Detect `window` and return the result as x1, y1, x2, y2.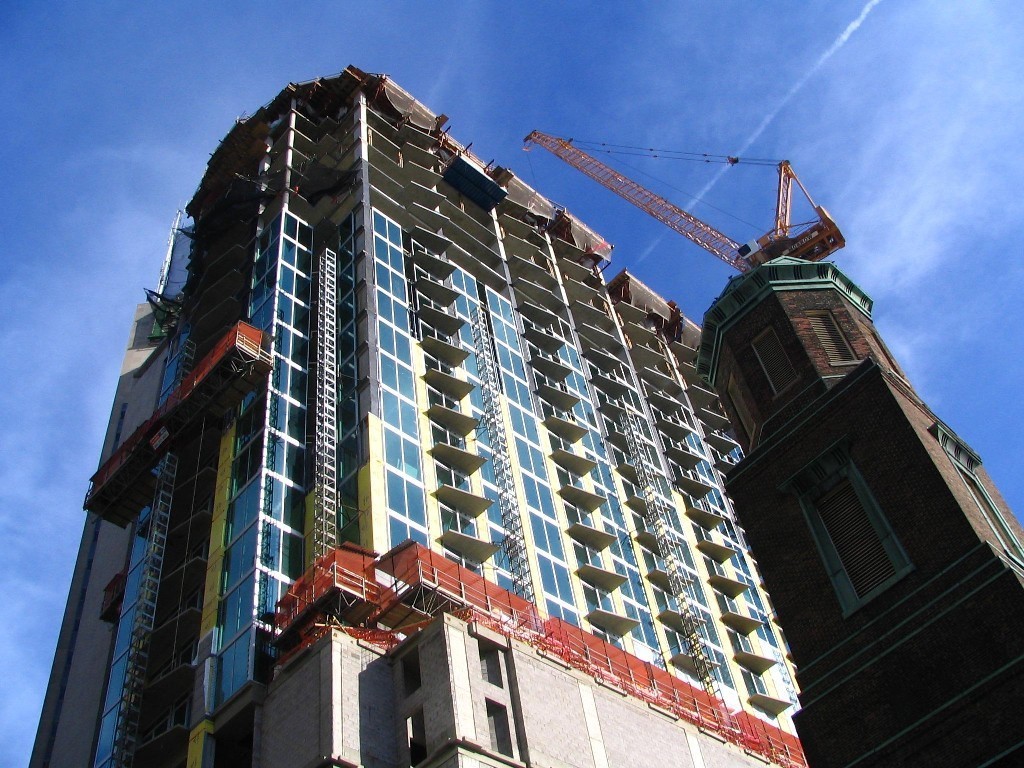
379, 388, 416, 442.
